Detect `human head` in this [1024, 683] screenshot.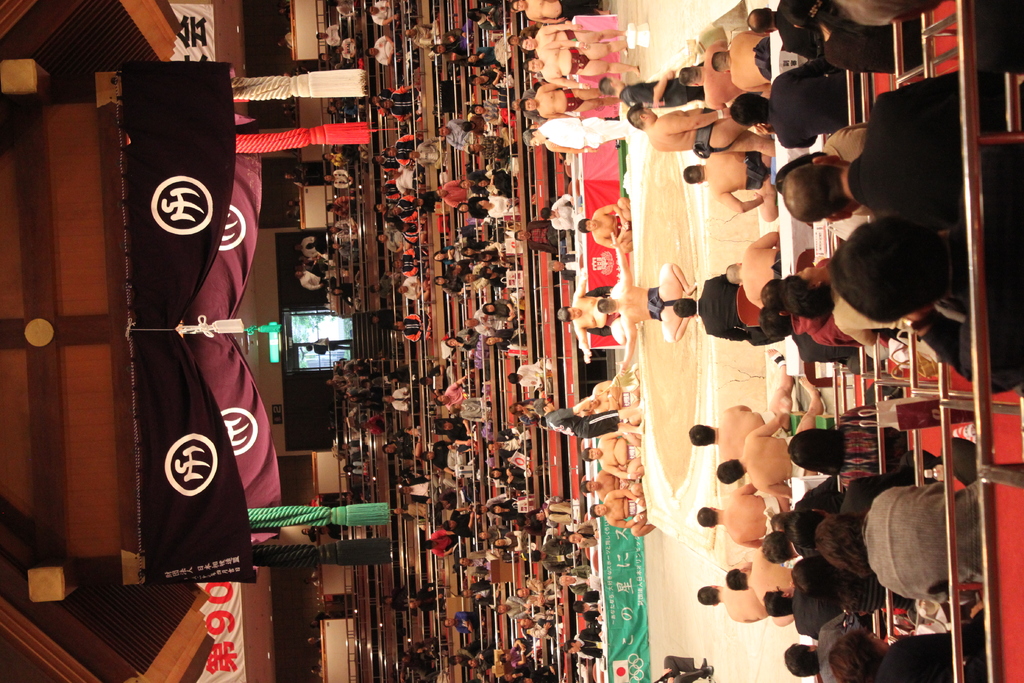
Detection: [left=447, top=653, right=463, bottom=666].
